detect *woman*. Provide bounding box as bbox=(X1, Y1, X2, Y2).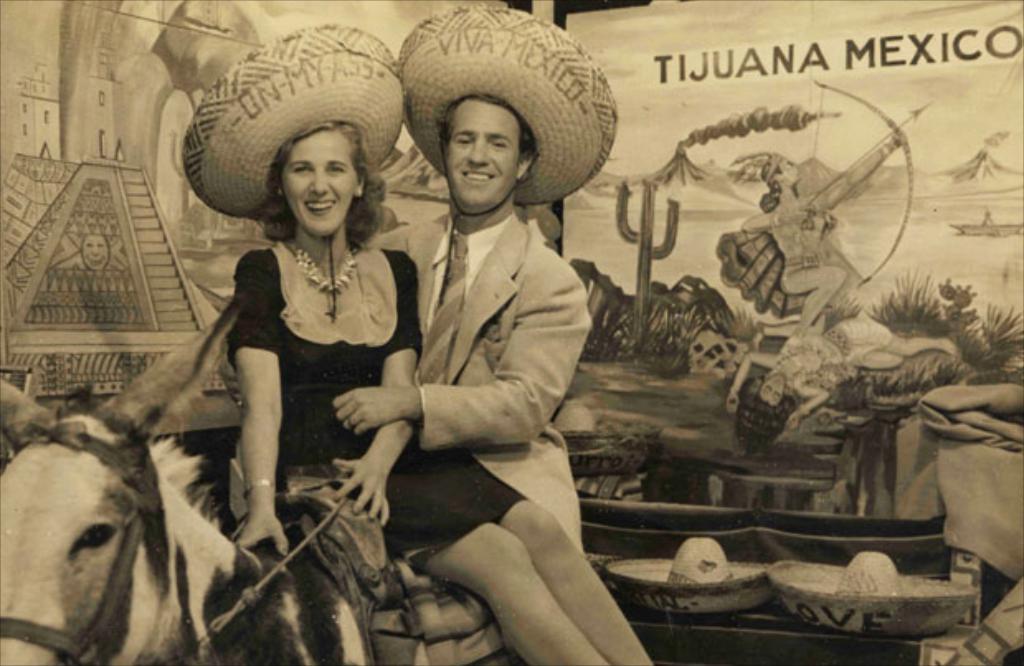
bbox=(183, 18, 654, 664).
